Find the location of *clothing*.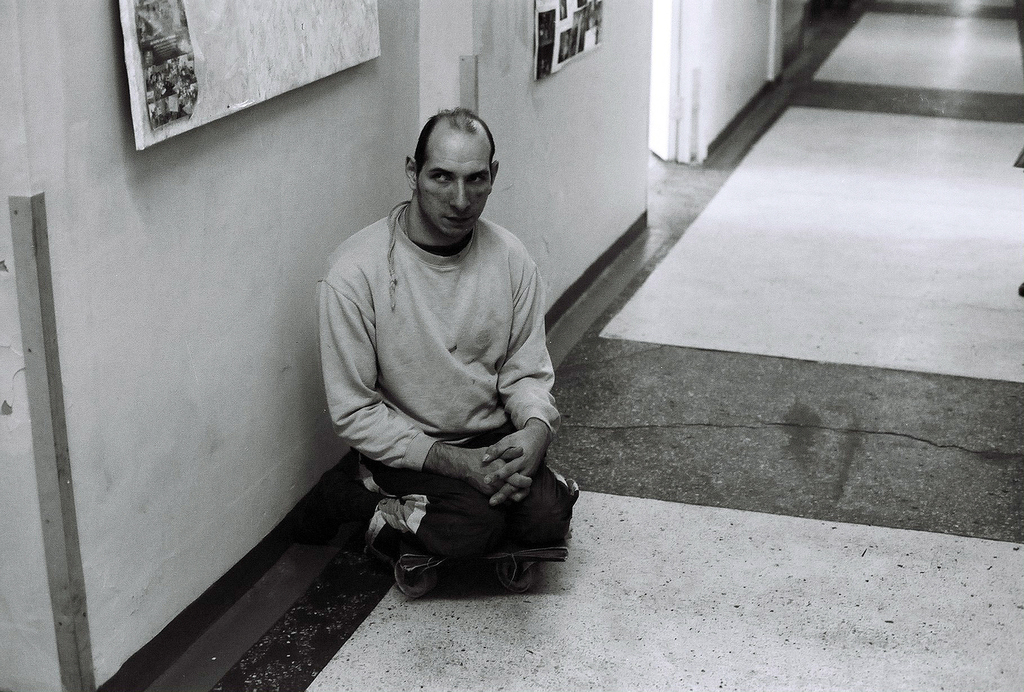
Location: [left=310, top=159, right=566, bottom=604].
